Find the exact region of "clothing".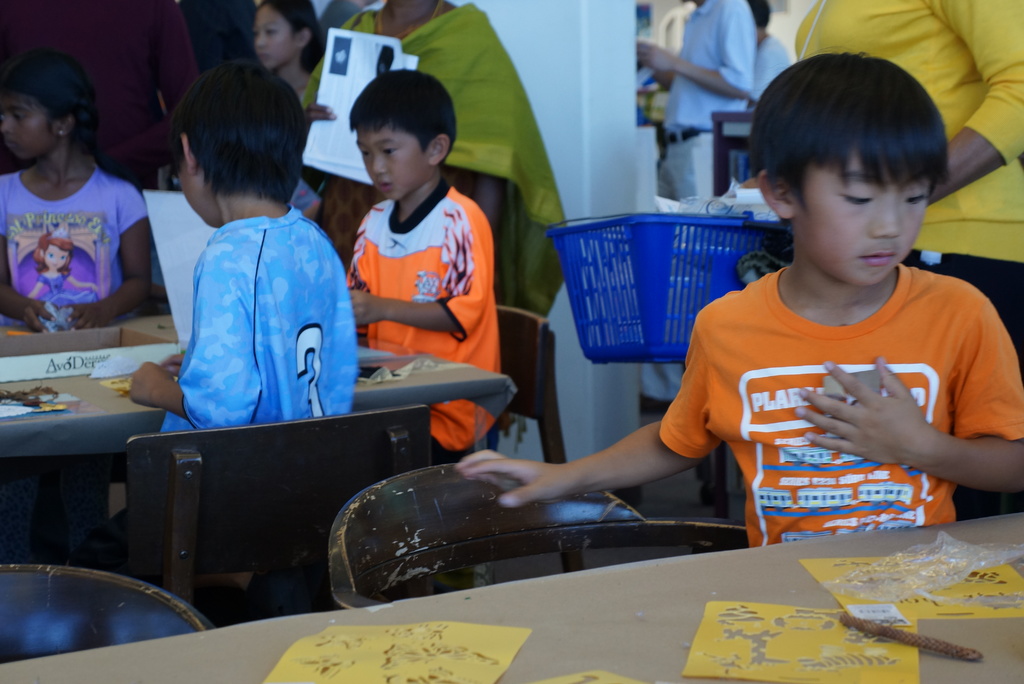
Exact region: <box>344,182,509,469</box>.
